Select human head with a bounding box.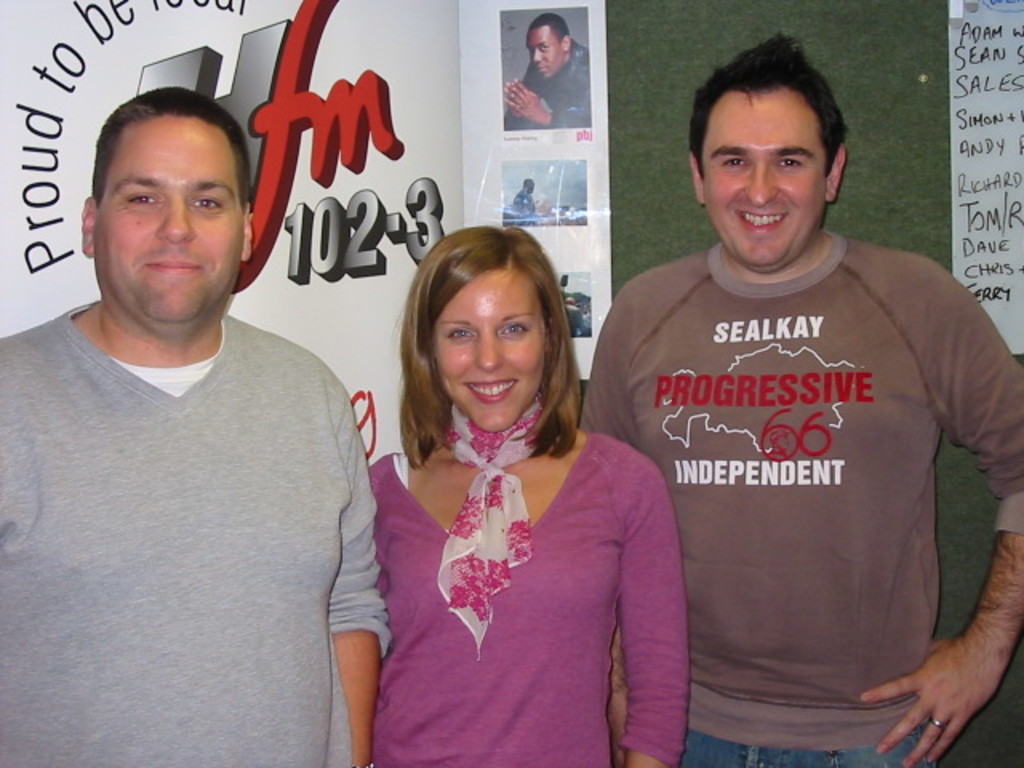
523:173:534:194.
